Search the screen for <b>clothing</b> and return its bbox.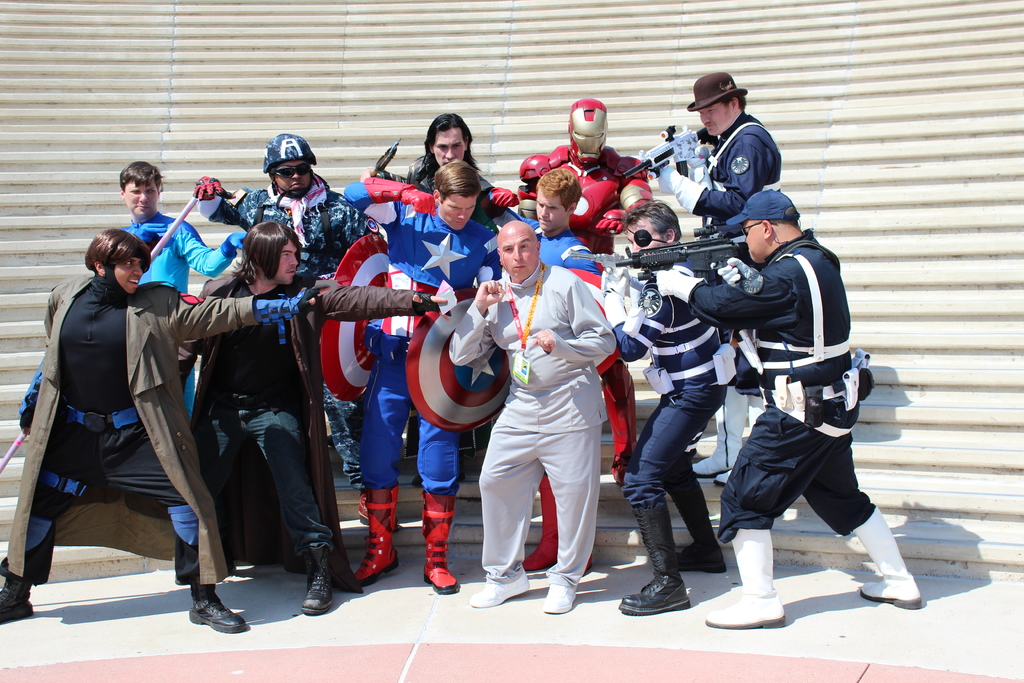
Found: 695:110:781:386.
